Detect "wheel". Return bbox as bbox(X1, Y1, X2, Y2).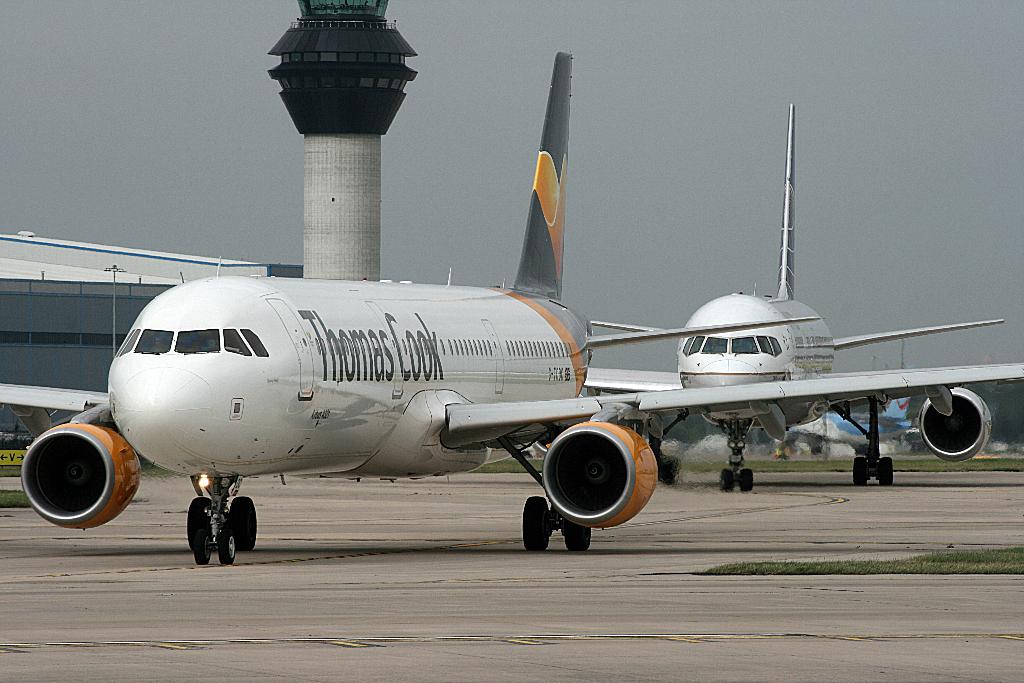
bbox(194, 529, 212, 563).
